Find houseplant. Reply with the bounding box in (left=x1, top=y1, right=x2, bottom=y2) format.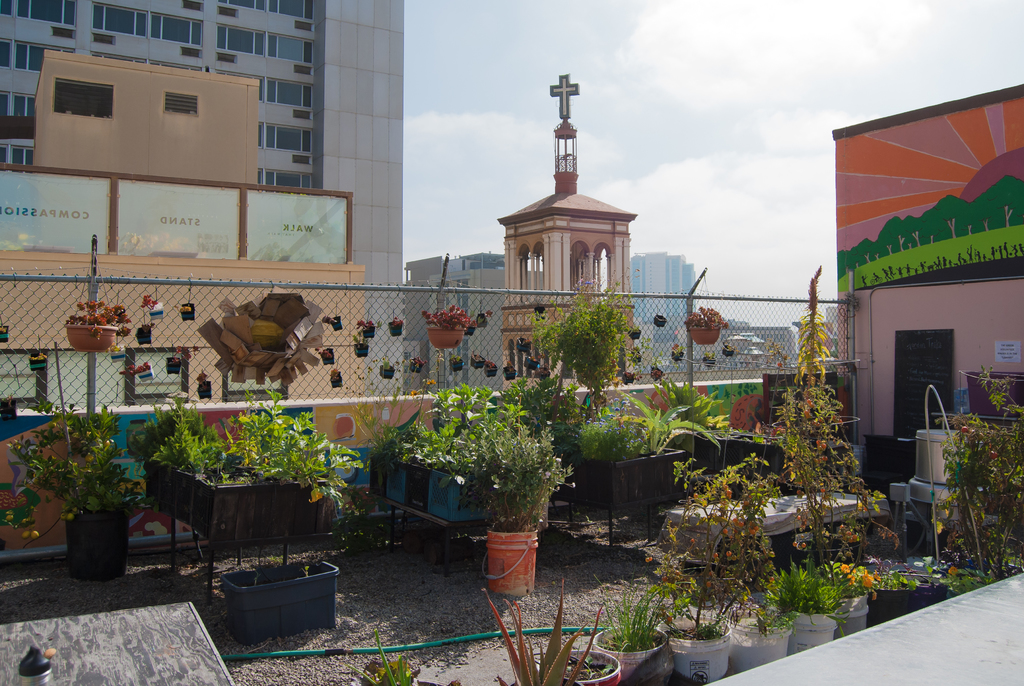
(left=348, top=381, right=527, bottom=523).
